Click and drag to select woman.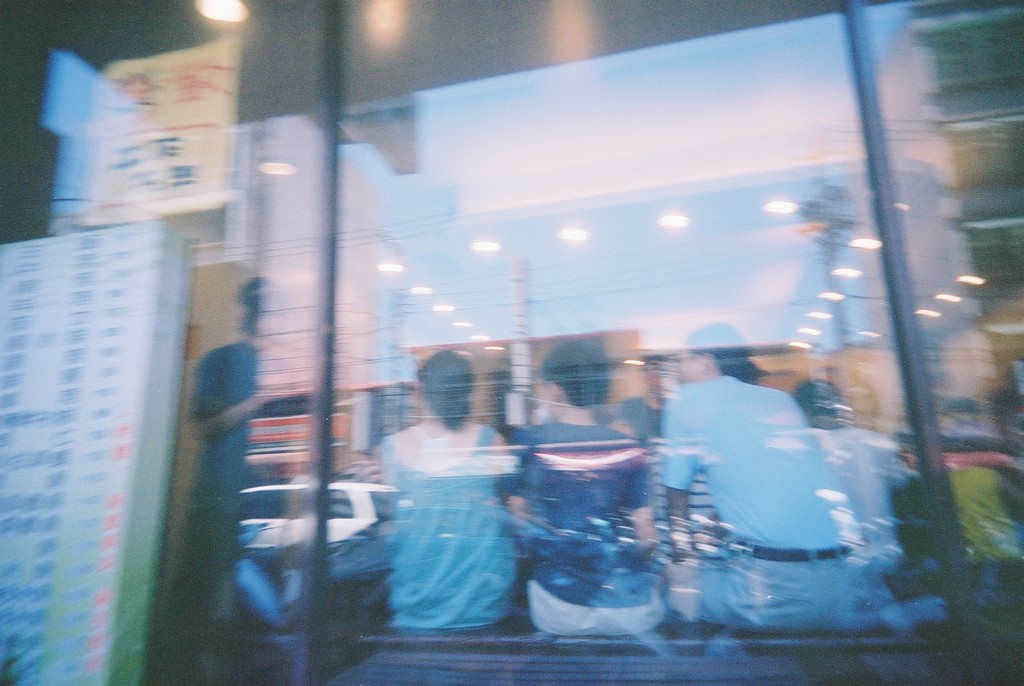
Selection: [x1=375, y1=350, x2=520, y2=641].
